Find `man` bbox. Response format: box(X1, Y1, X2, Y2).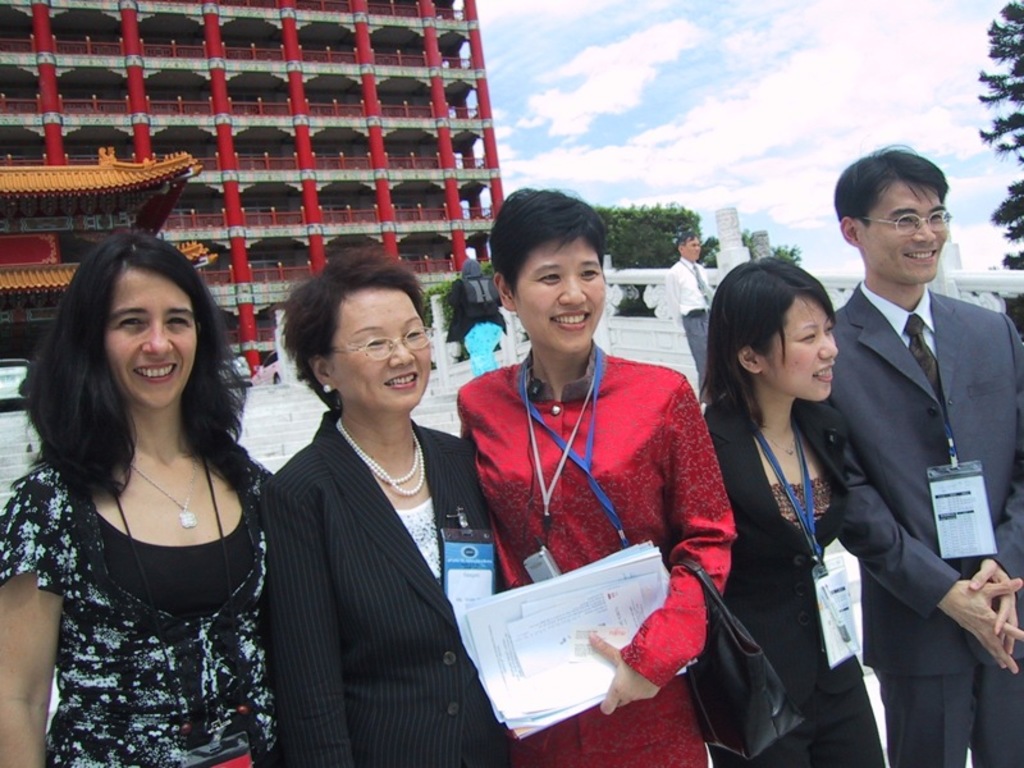
box(824, 132, 1023, 767).
